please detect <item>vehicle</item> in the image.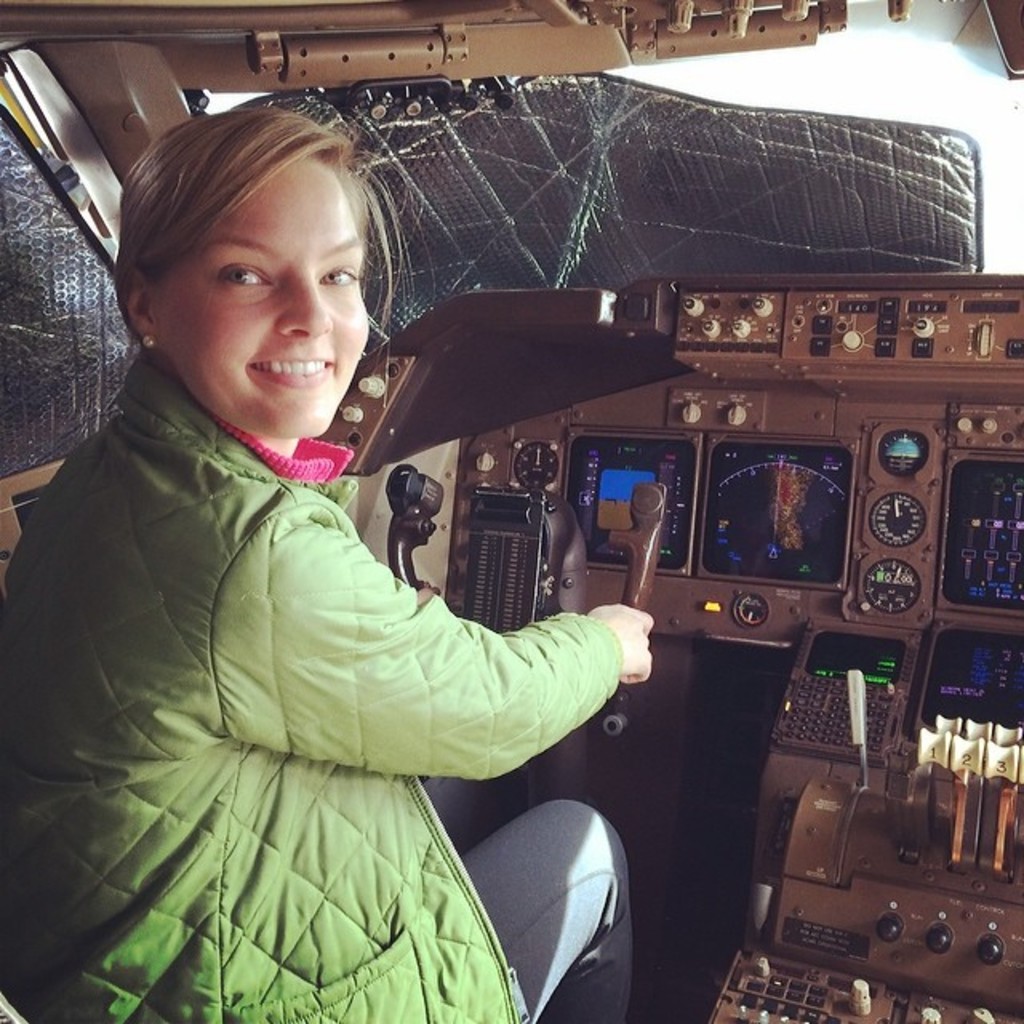
0,0,1022,1022.
